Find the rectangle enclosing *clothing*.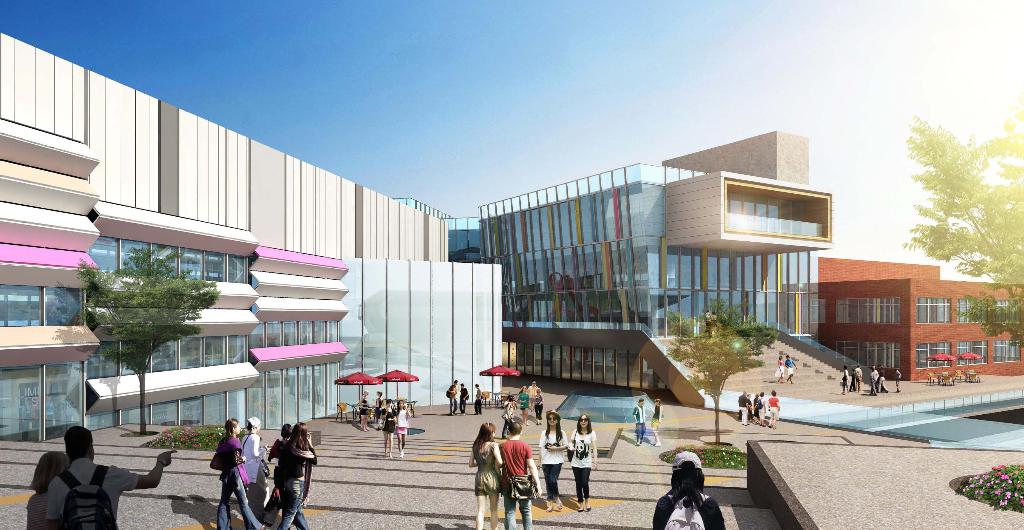
<bbox>215, 435, 261, 529</bbox>.
